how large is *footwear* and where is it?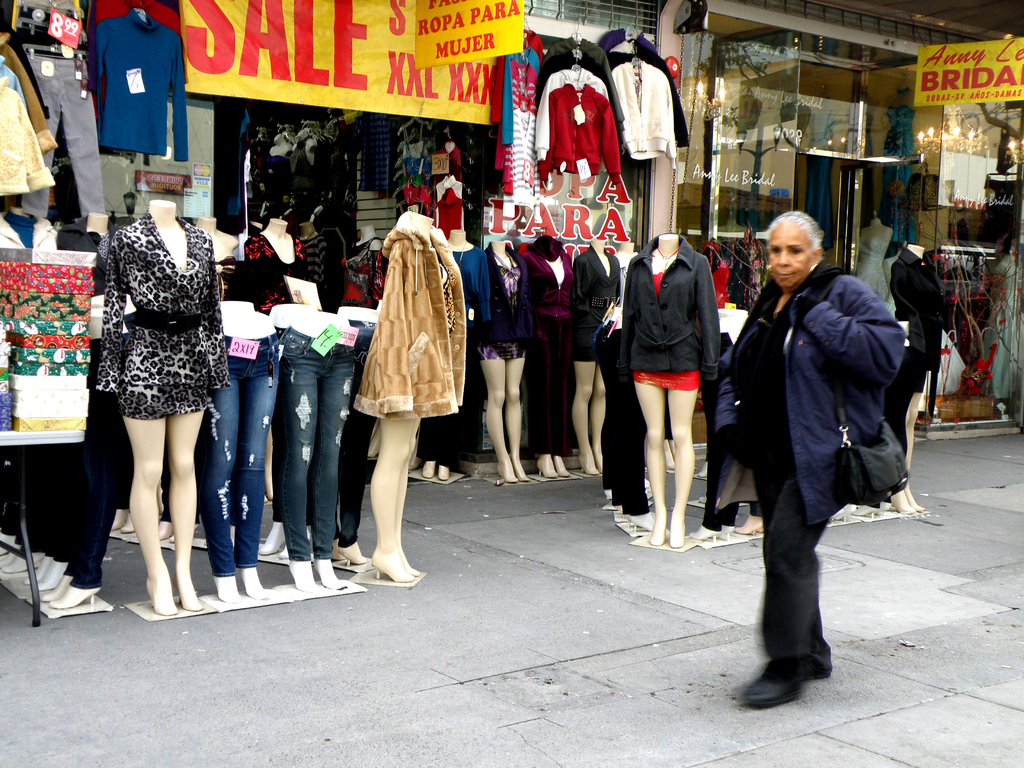
Bounding box: region(753, 634, 838, 707).
